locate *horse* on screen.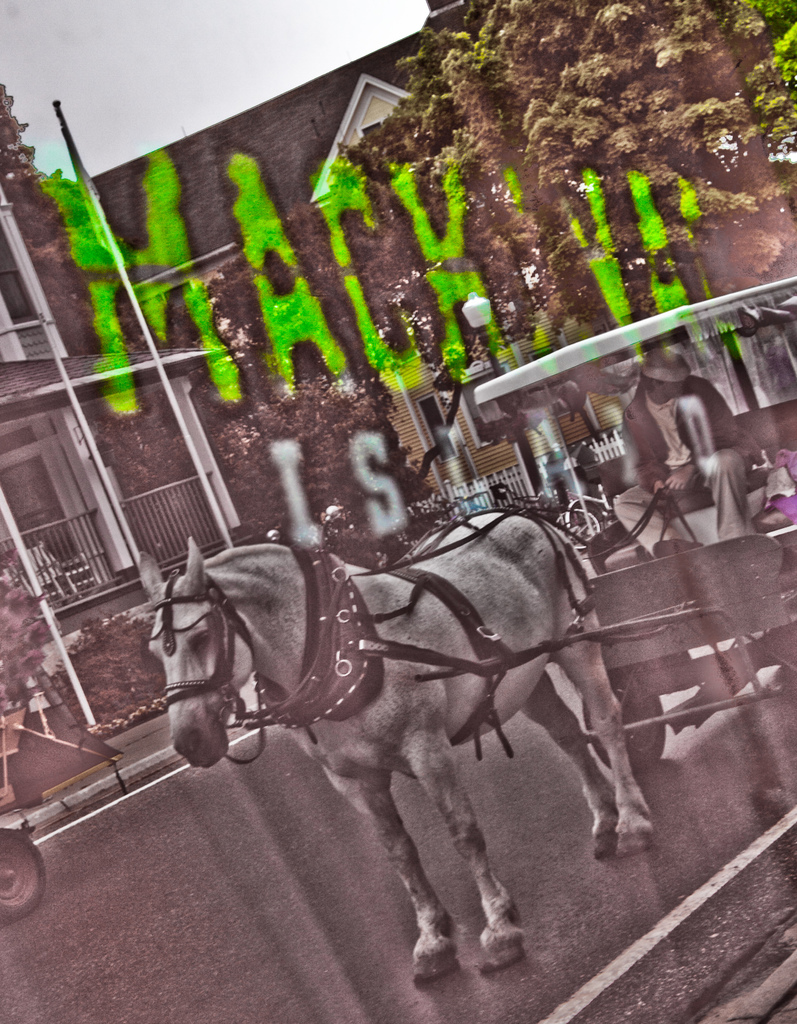
On screen at (131, 510, 655, 981).
